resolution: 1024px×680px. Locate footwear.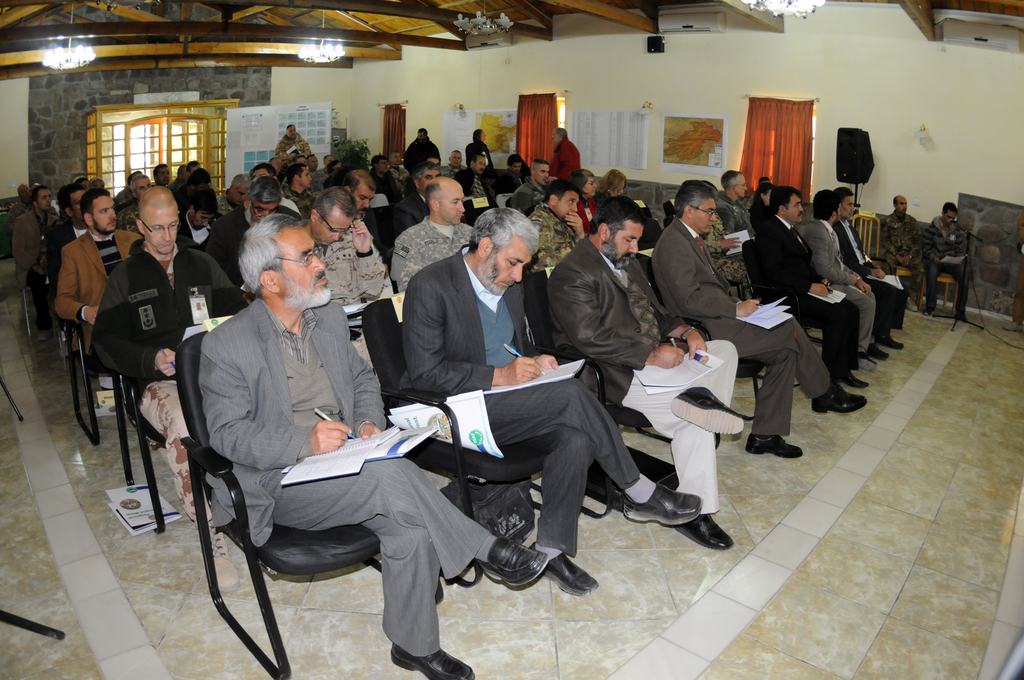
<region>675, 516, 732, 548</region>.
